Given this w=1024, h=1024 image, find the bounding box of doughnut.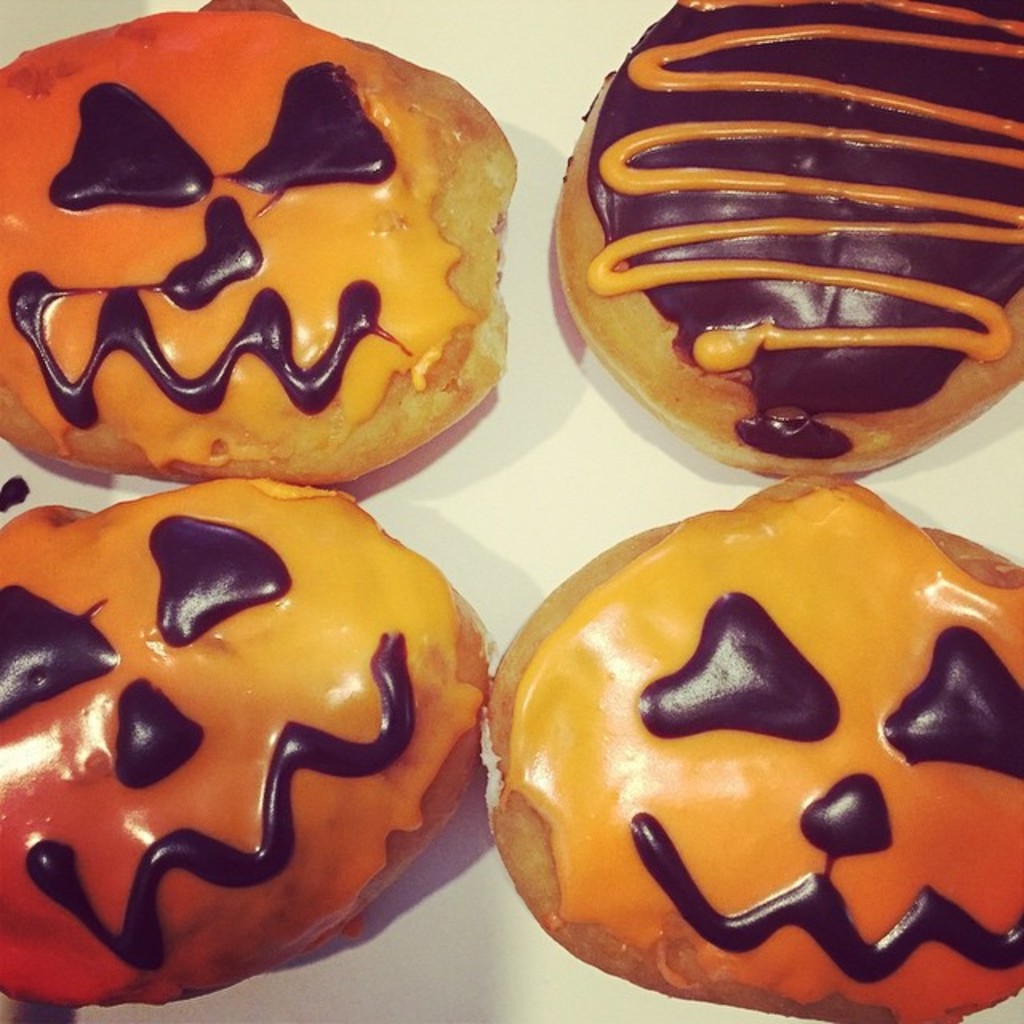
<bbox>0, 0, 530, 482</bbox>.
